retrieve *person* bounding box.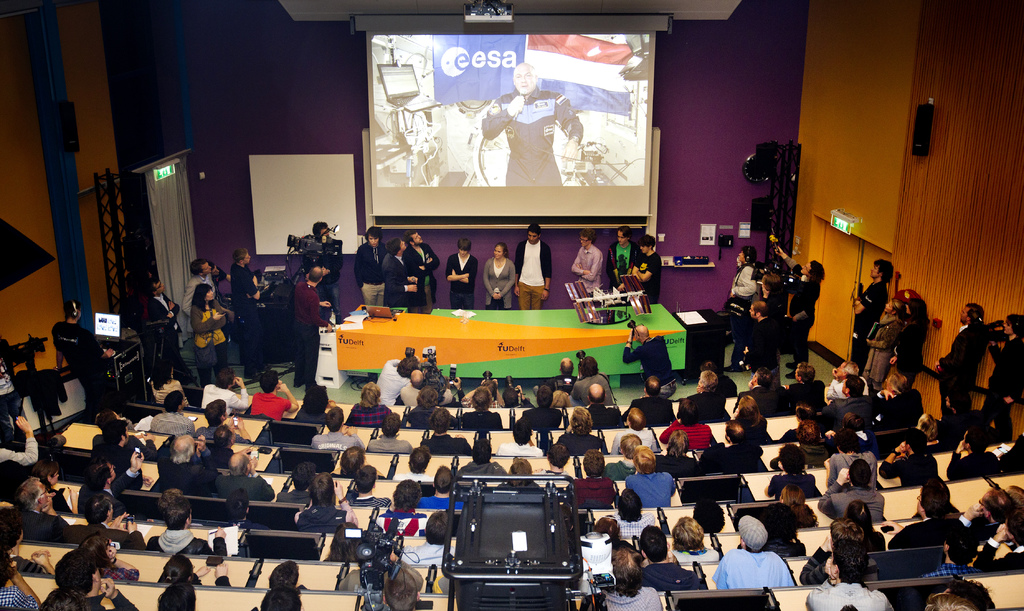
Bounding box: [left=607, top=222, right=643, bottom=289].
